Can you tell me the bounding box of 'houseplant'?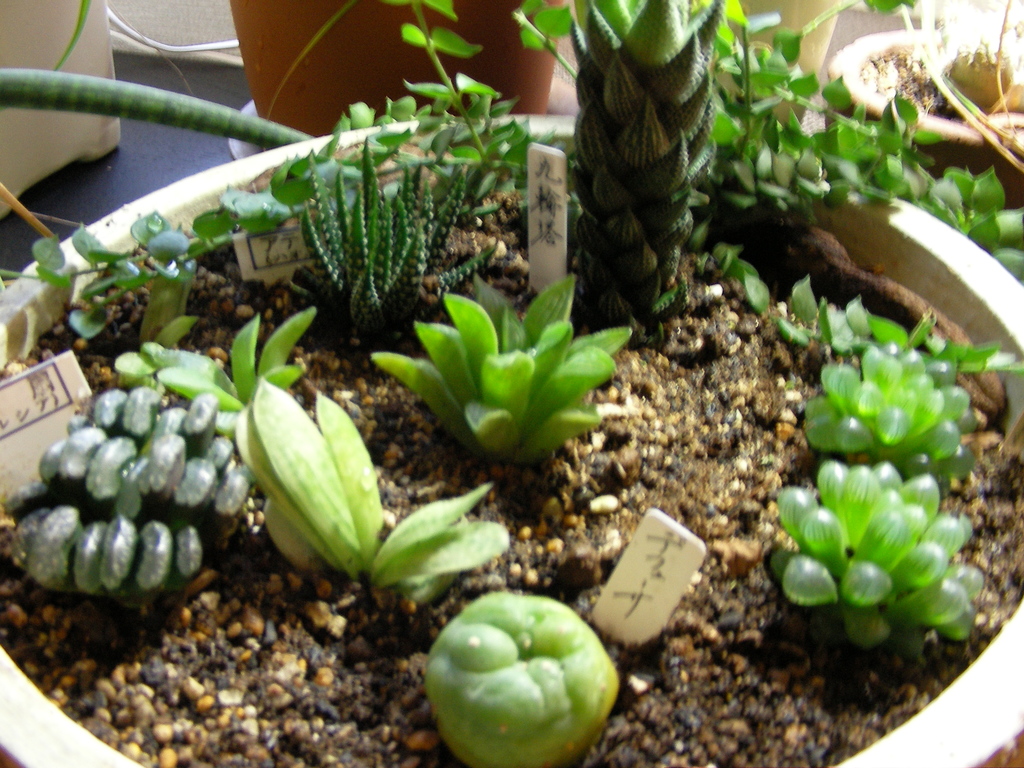
{"left": 0, "top": 0, "right": 1023, "bottom": 767}.
